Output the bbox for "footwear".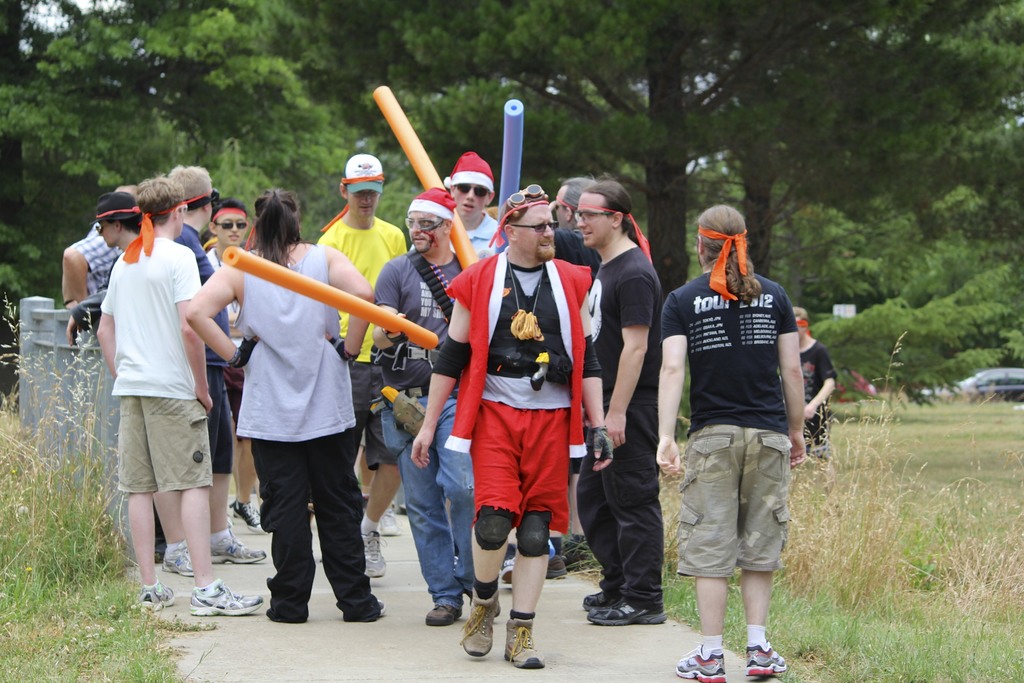
BBox(495, 545, 518, 582).
